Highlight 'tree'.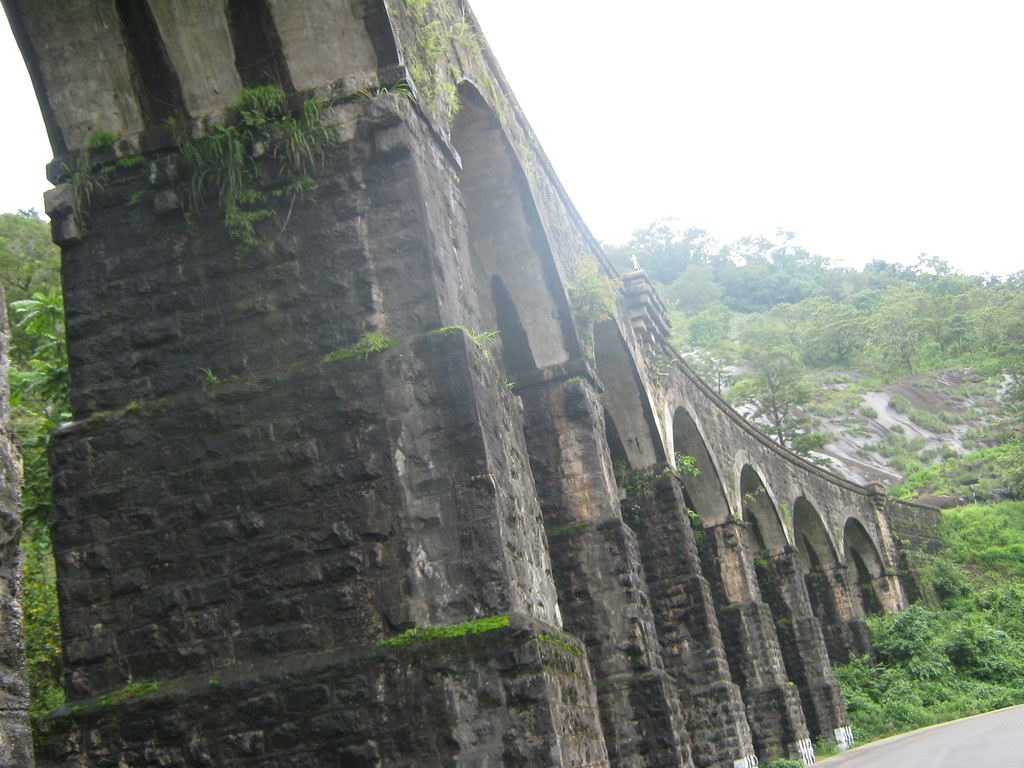
Highlighted region: (734,313,802,449).
